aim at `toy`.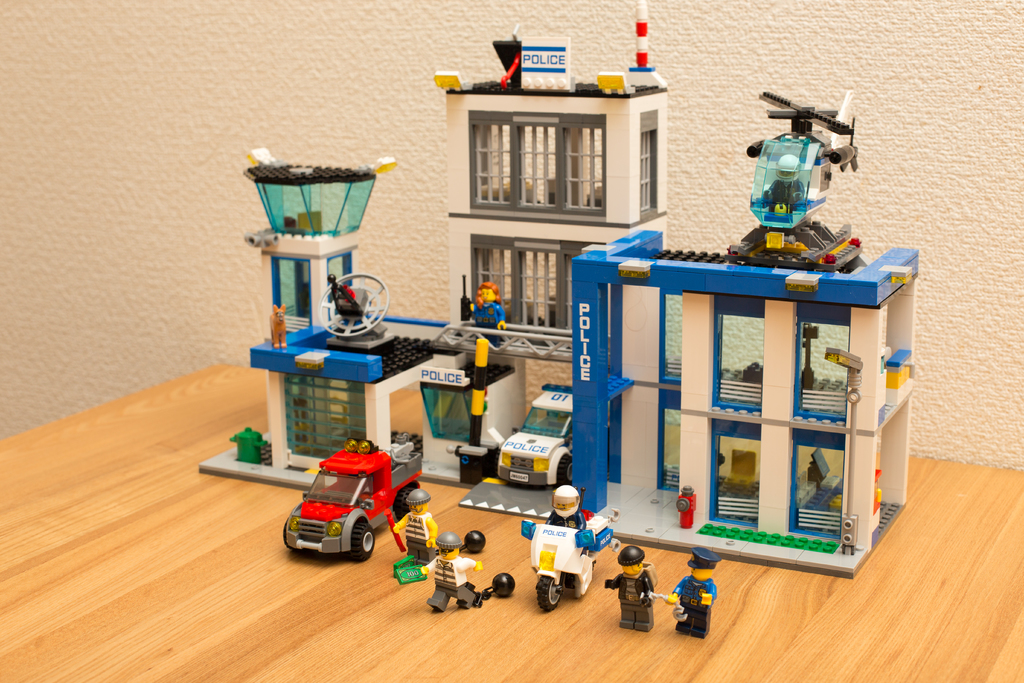
Aimed at (left=665, top=549, right=715, bottom=643).
